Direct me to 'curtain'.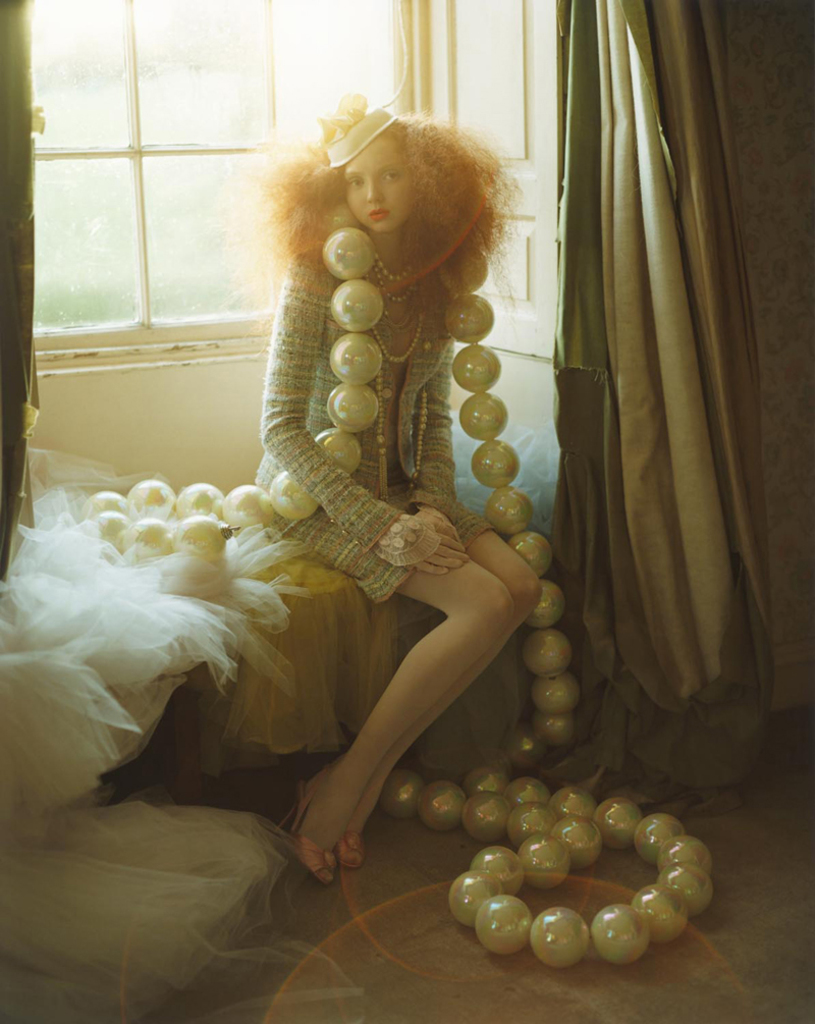
Direction: (0,0,40,587).
